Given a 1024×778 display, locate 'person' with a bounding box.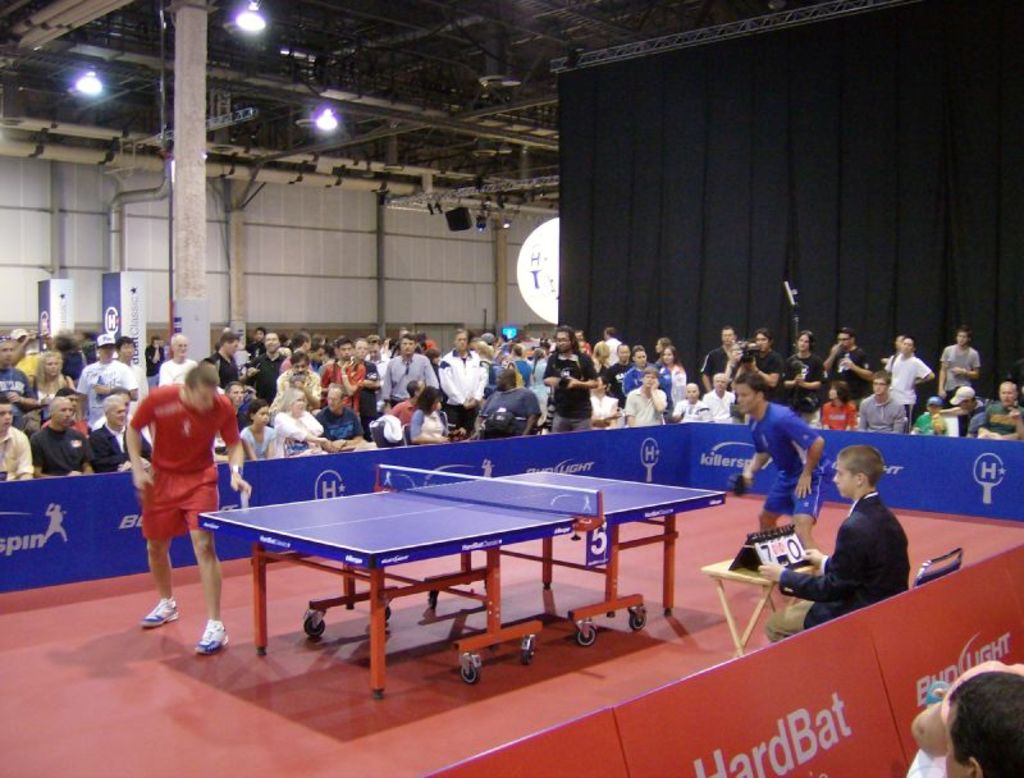
Located: {"x1": 860, "y1": 372, "x2": 906, "y2": 431}.
